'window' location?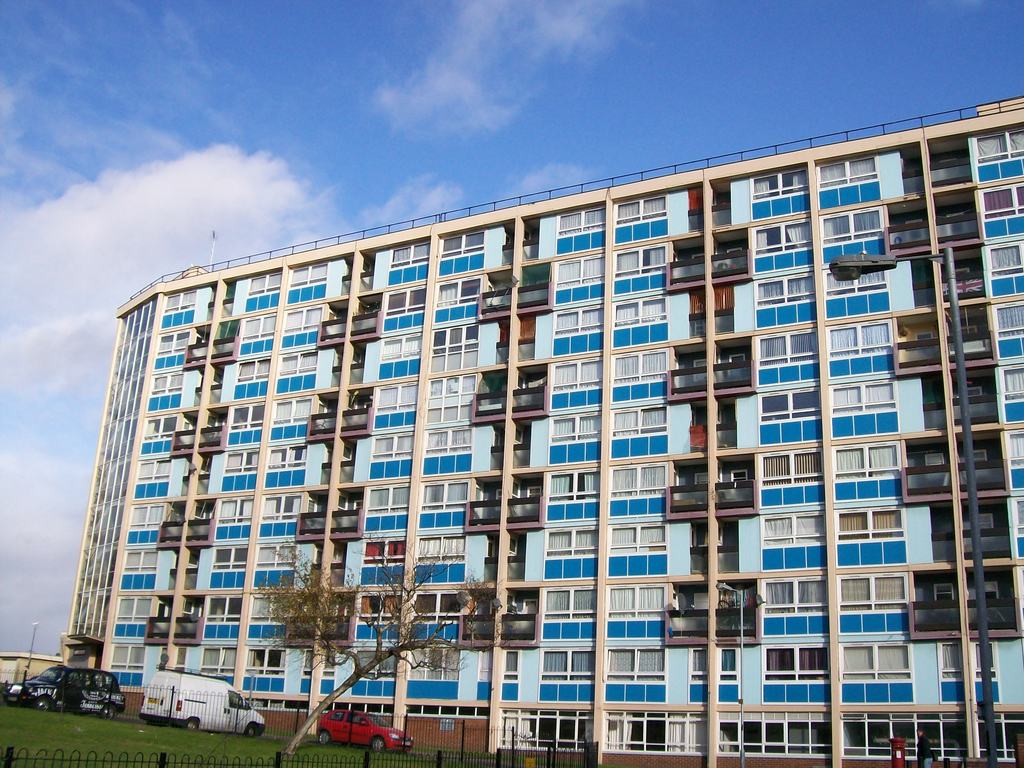
(751, 217, 815, 259)
